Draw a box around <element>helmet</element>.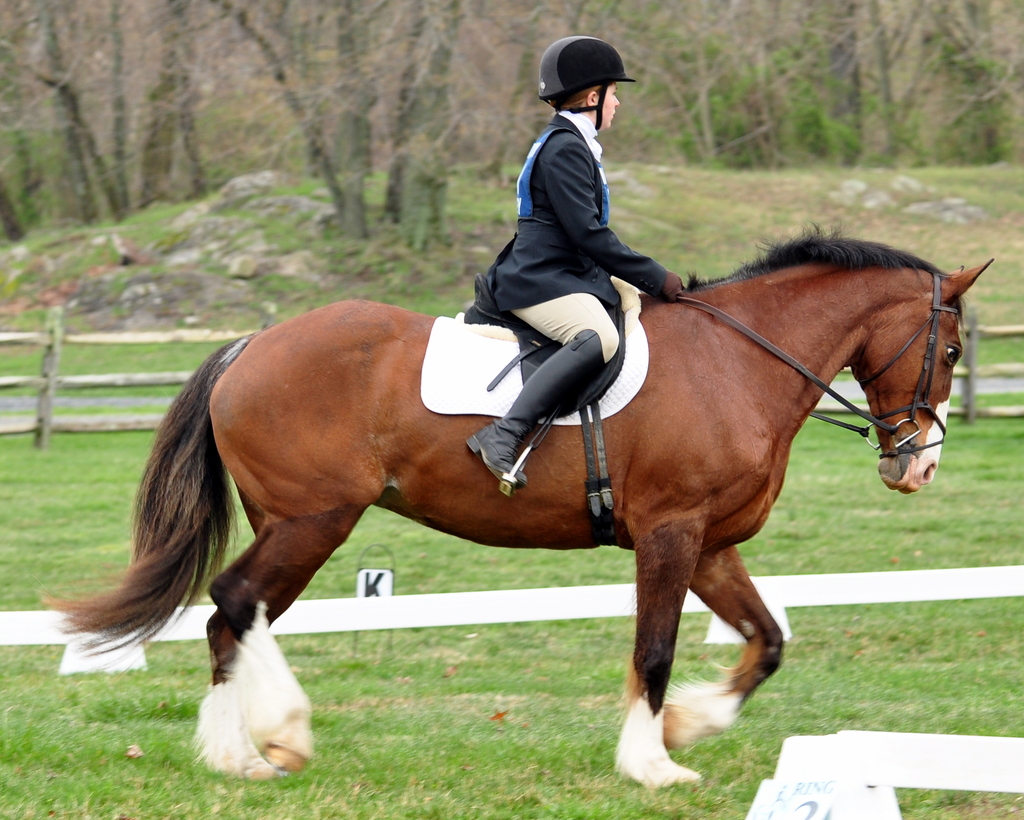
box=[534, 36, 636, 115].
